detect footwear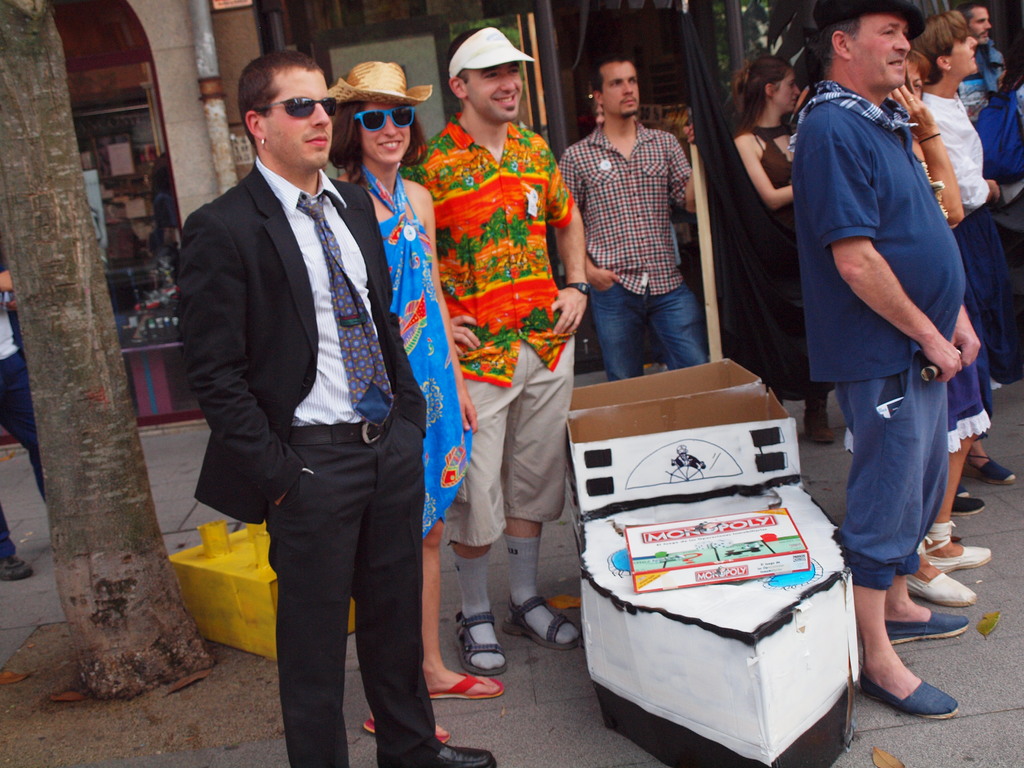
pyautogui.locateOnScreen(506, 594, 584, 651)
